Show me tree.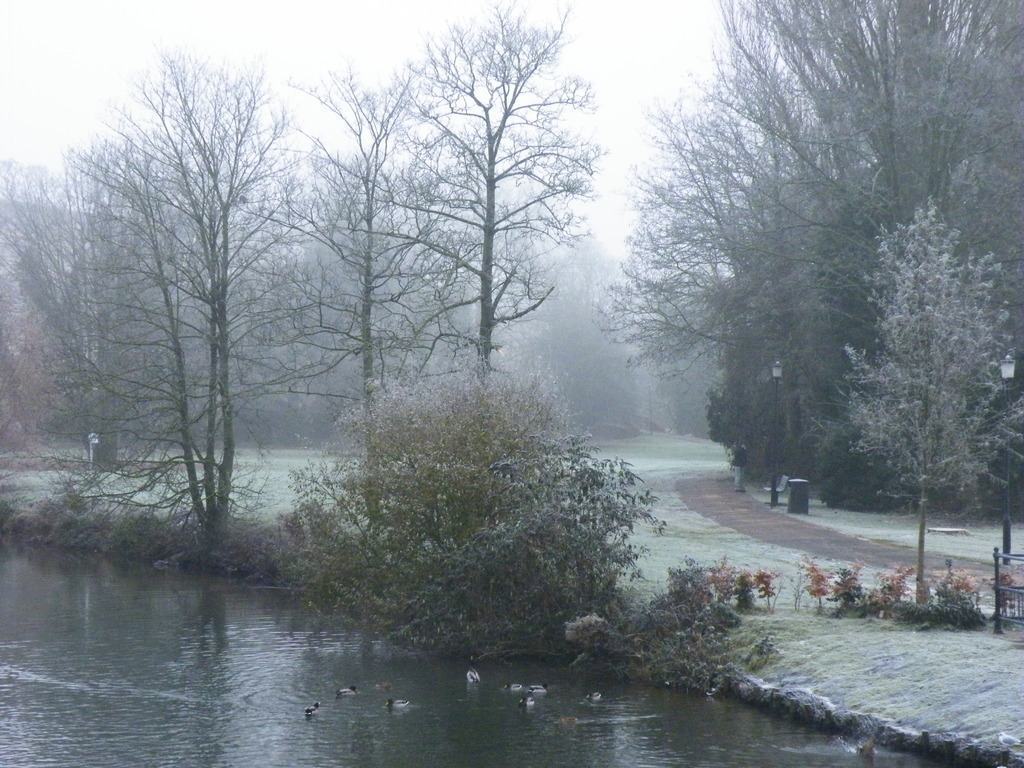
tree is here: [left=514, top=241, right=630, bottom=436].
